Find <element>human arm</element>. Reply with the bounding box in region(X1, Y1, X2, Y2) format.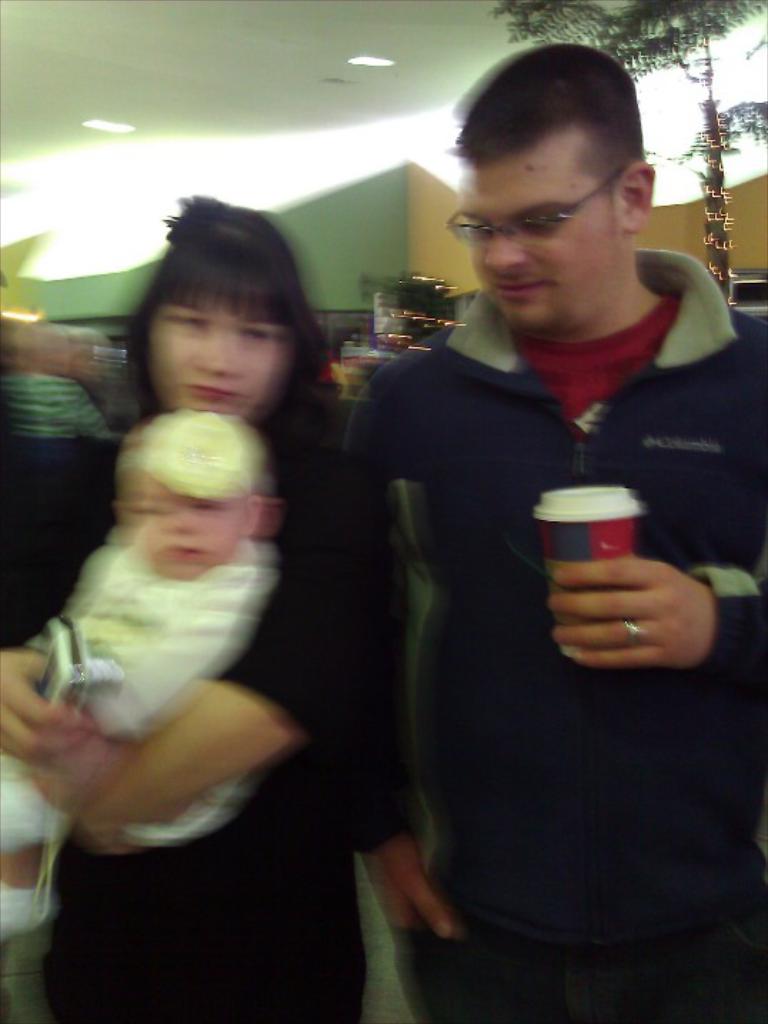
region(0, 637, 91, 764).
